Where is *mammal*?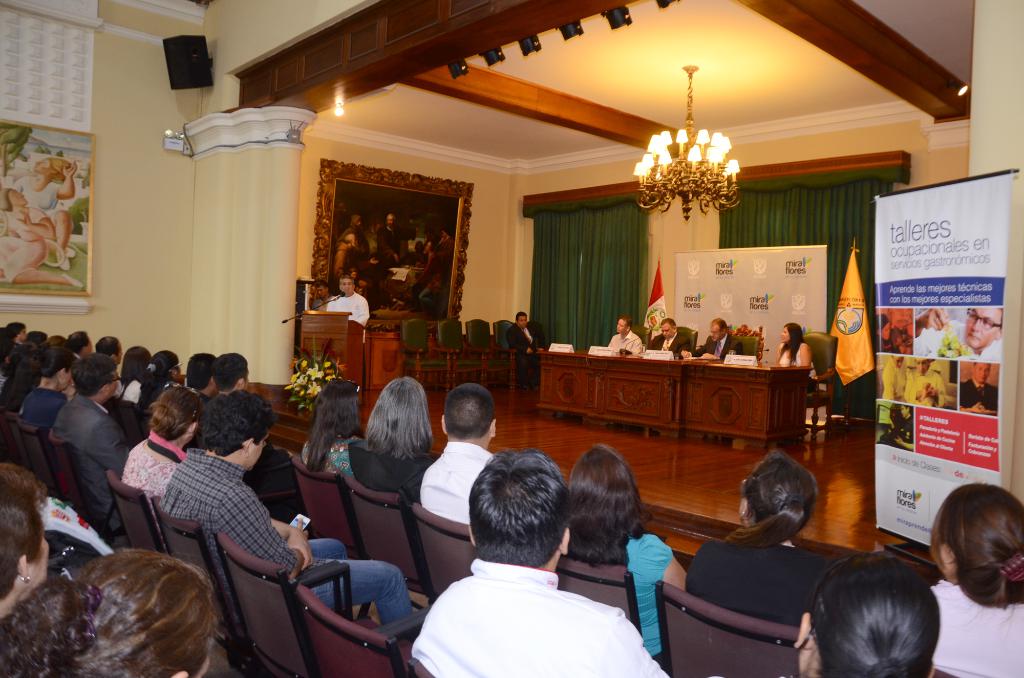
{"x1": 209, "y1": 347, "x2": 252, "y2": 398}.
